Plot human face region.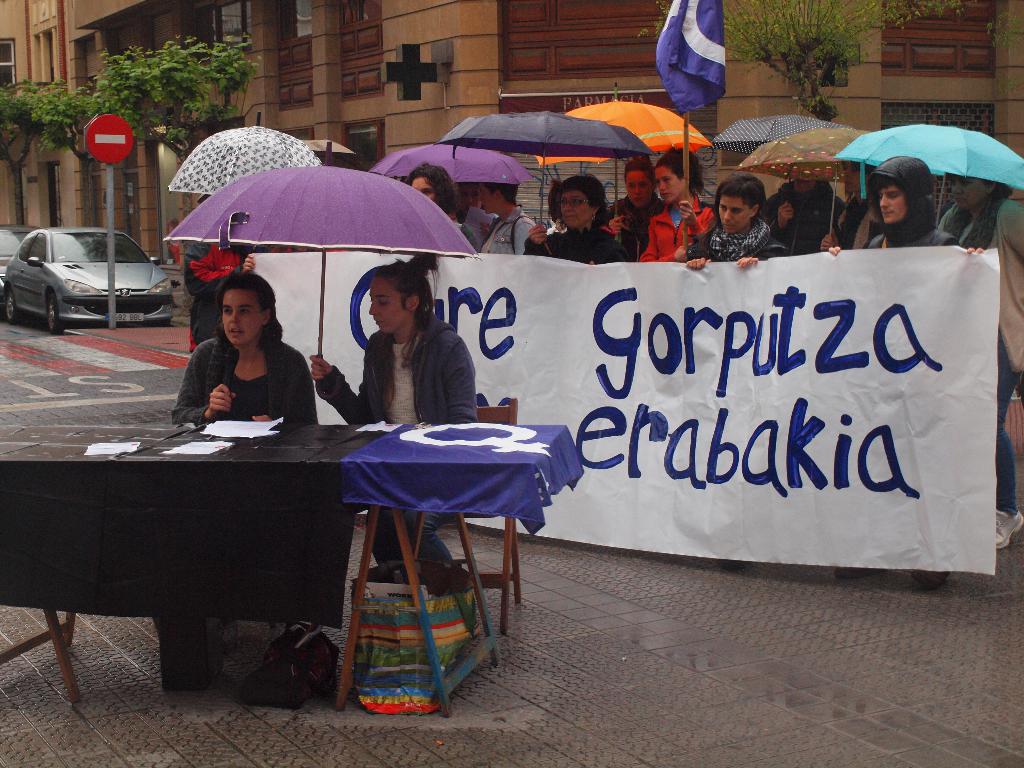
Plotted at bbox=(717, 199, 749, 236).
